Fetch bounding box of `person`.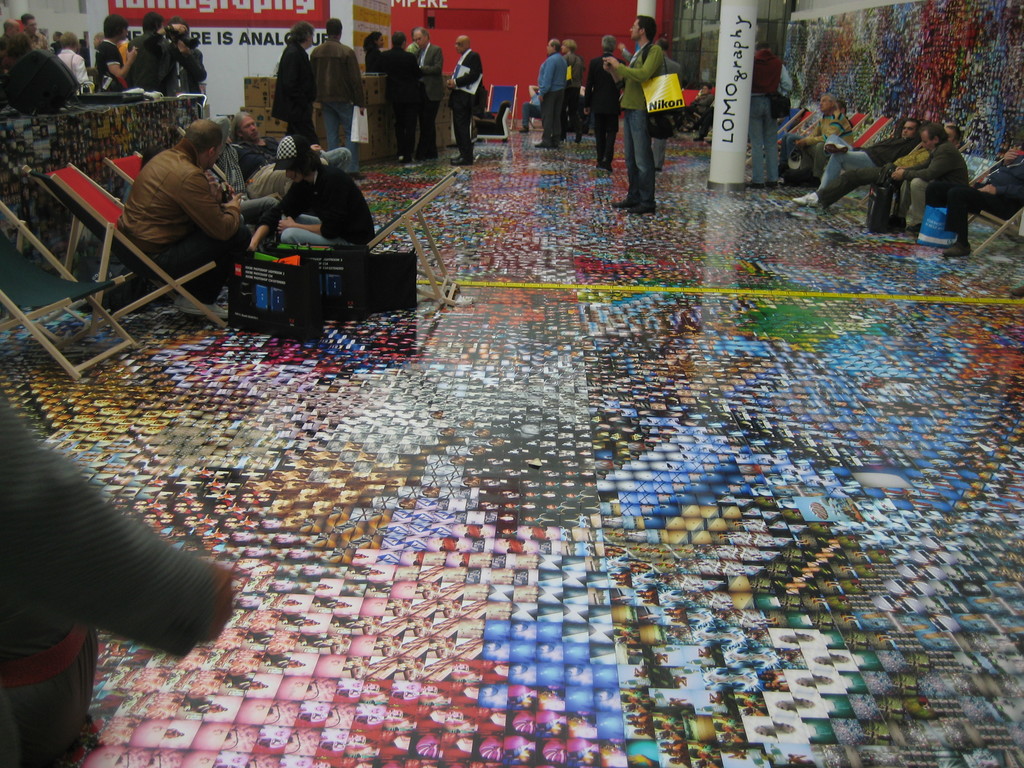
Bbox: crop(265, 19, 346, 177).
